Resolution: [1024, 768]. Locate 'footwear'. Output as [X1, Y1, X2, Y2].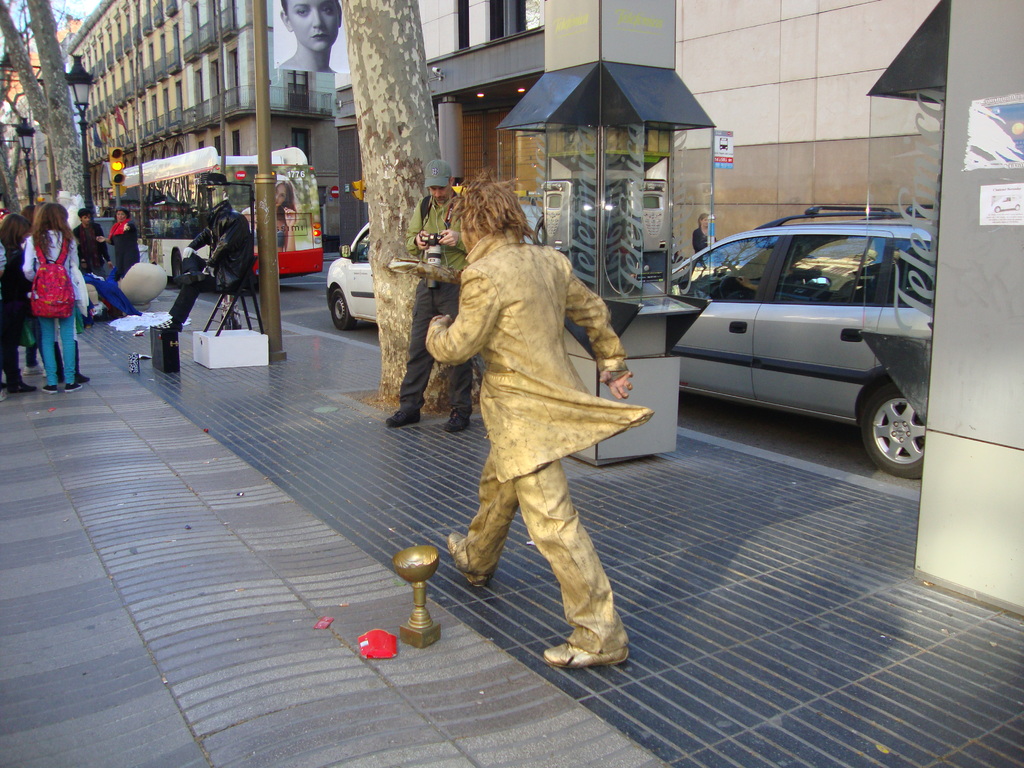
[3, 373, 40, 401].
